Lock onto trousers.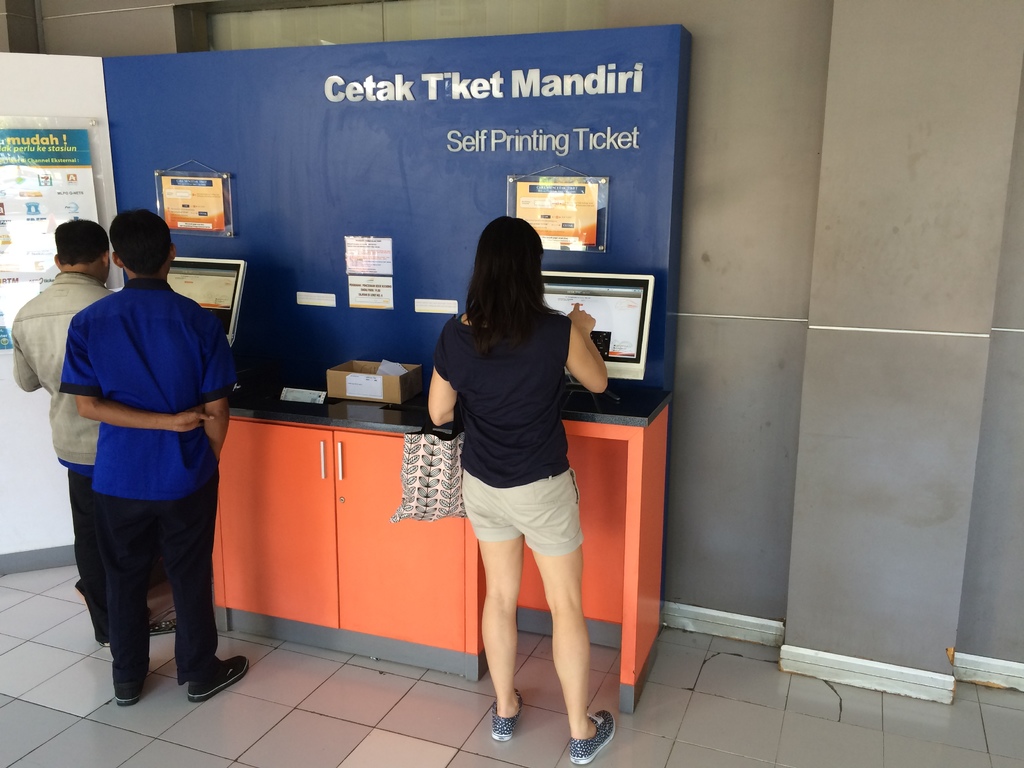
Locked: [79, 480, 216, 675].
